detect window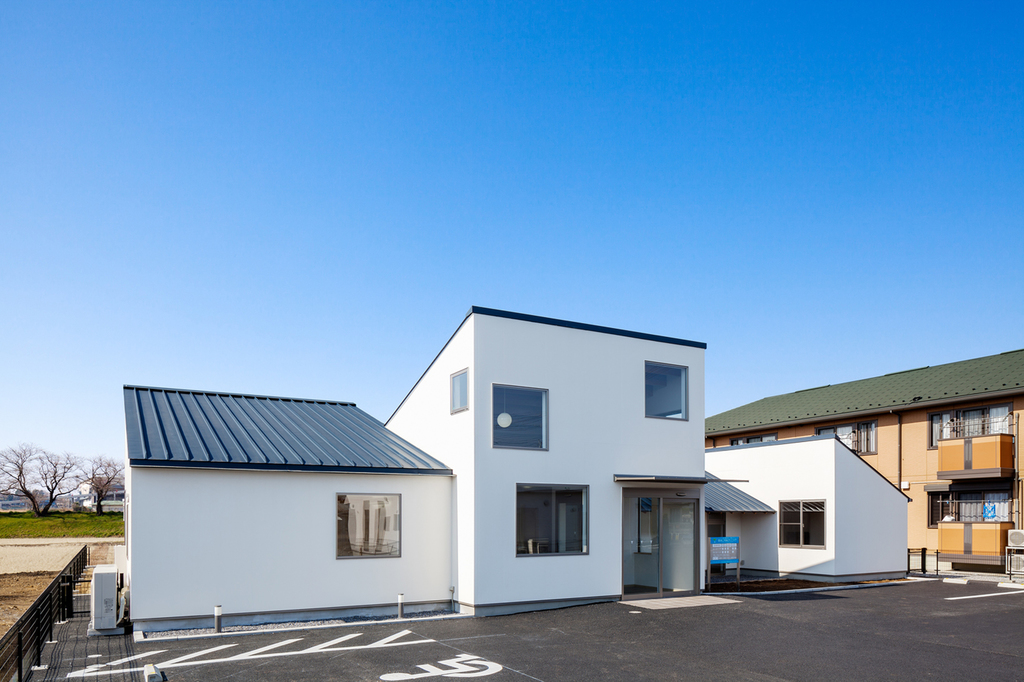
BBox(334, 486, 404, 564)
